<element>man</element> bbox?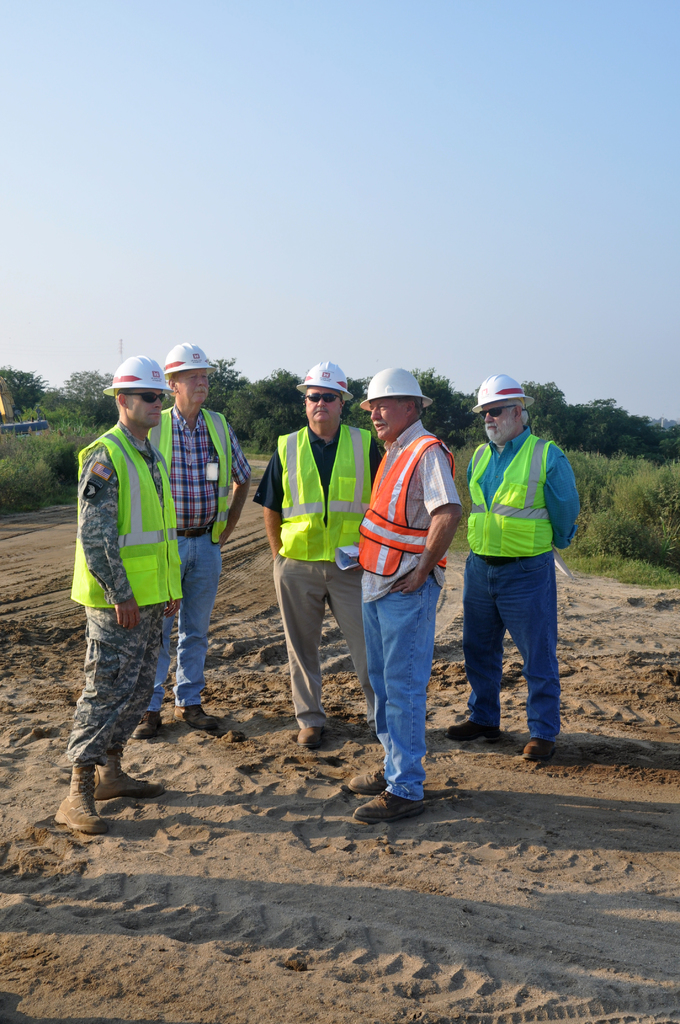
<bbox>250, 362, 393, 748</bbox>
